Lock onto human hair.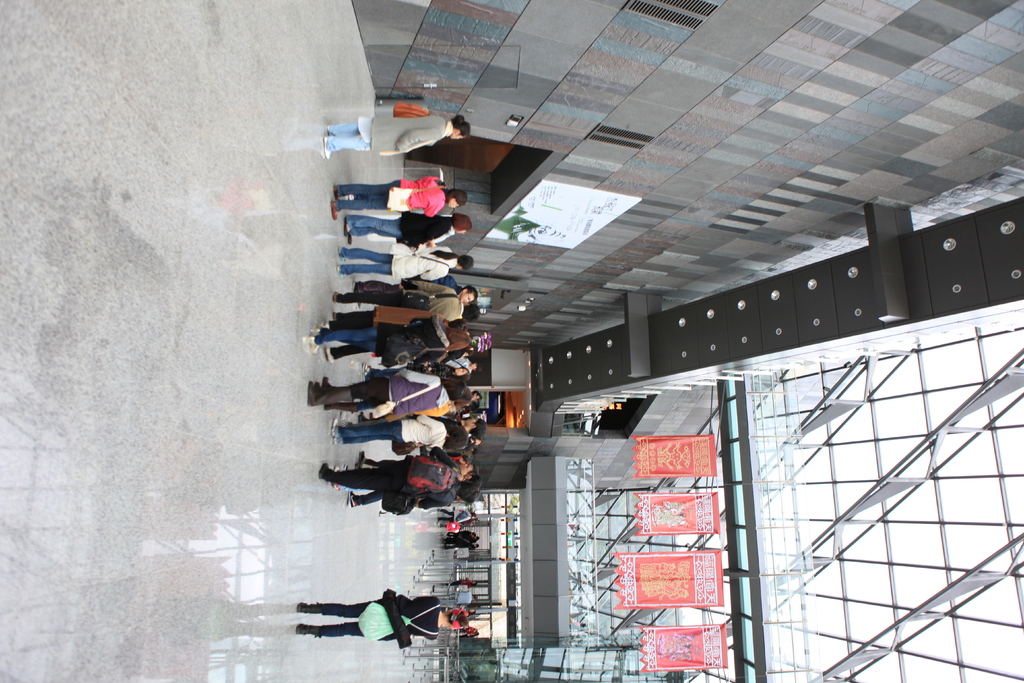
Locked: x1=452 y1=112 x2=471 y2=137.
